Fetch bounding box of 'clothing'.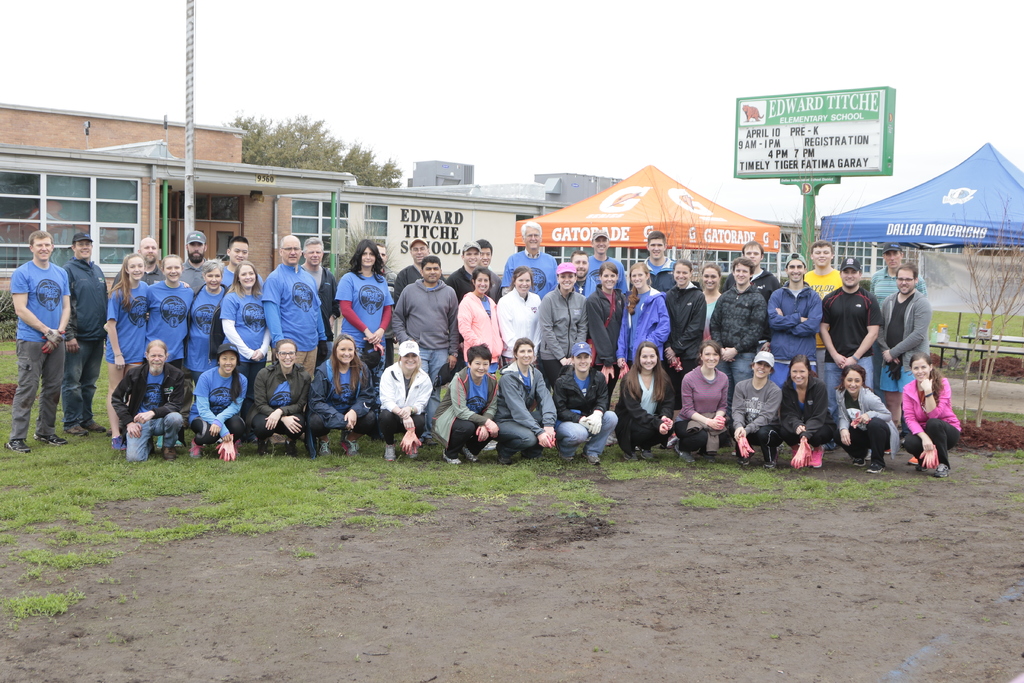
Bbox: <region>104, 253, 163, 285</region>.
